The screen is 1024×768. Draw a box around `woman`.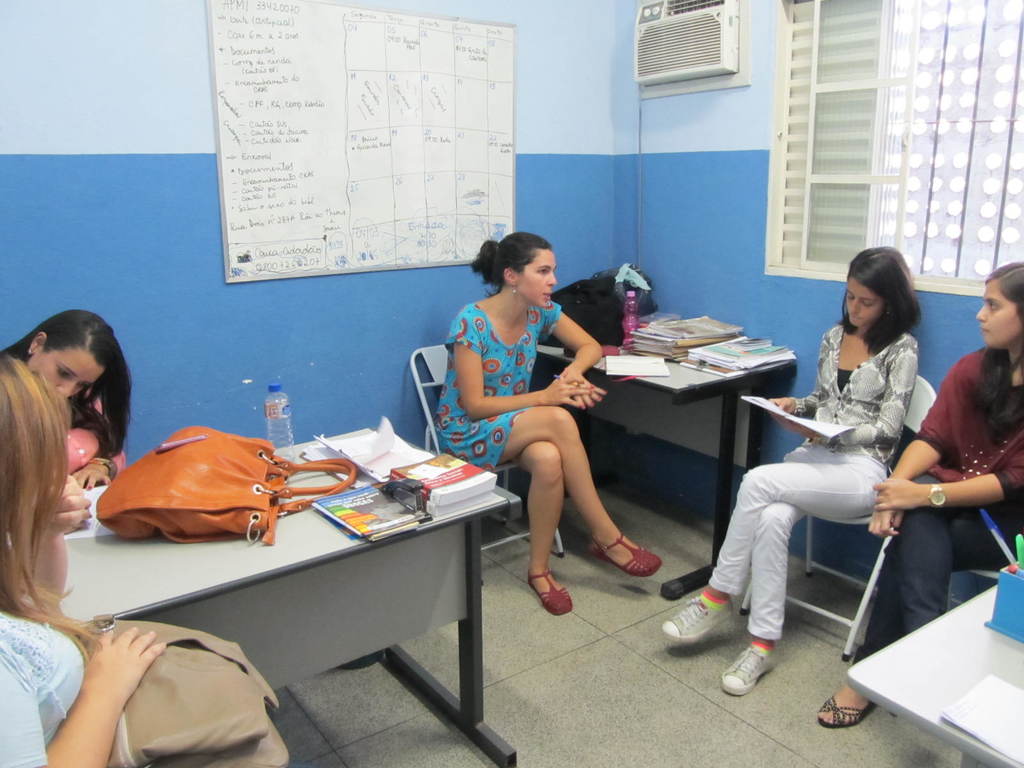
box(0, 360, 168, 767).
